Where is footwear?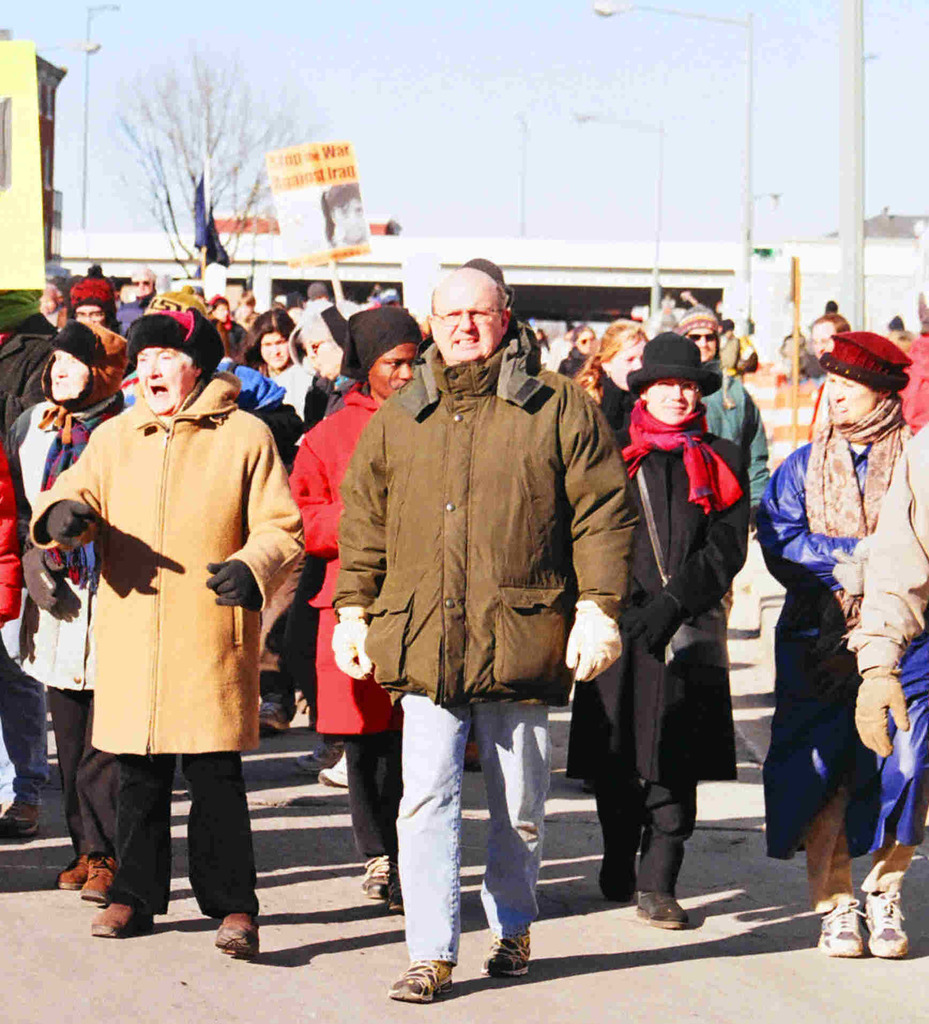
pyautogui.locateOnScreen(316, 755, 347, 787).
